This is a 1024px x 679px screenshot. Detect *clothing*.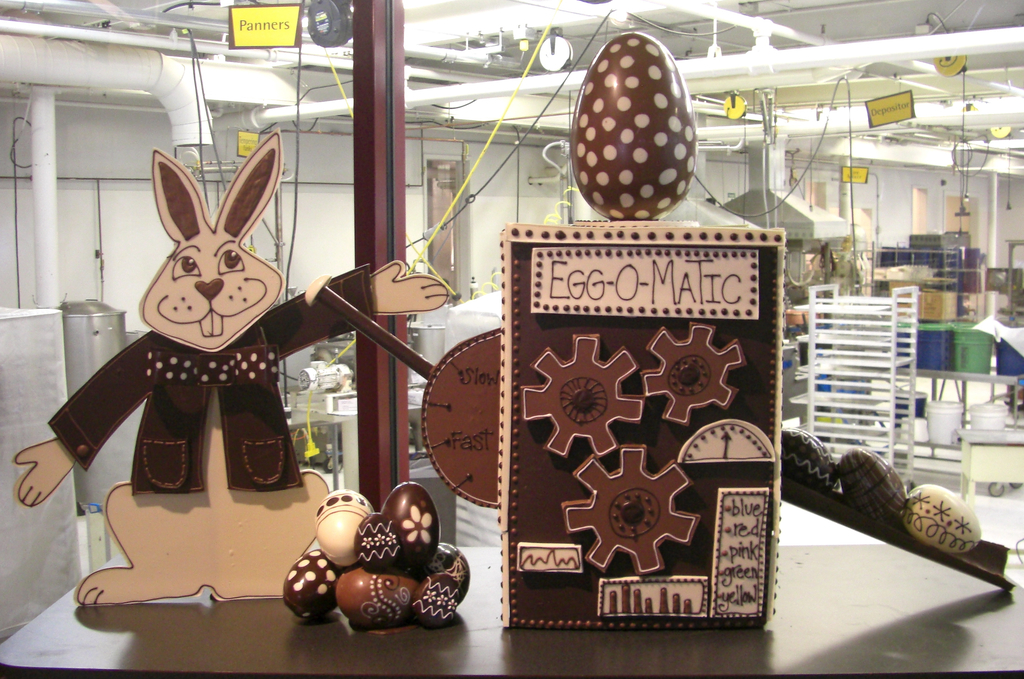
(left=45, top=264, right=378, bottom=487).
